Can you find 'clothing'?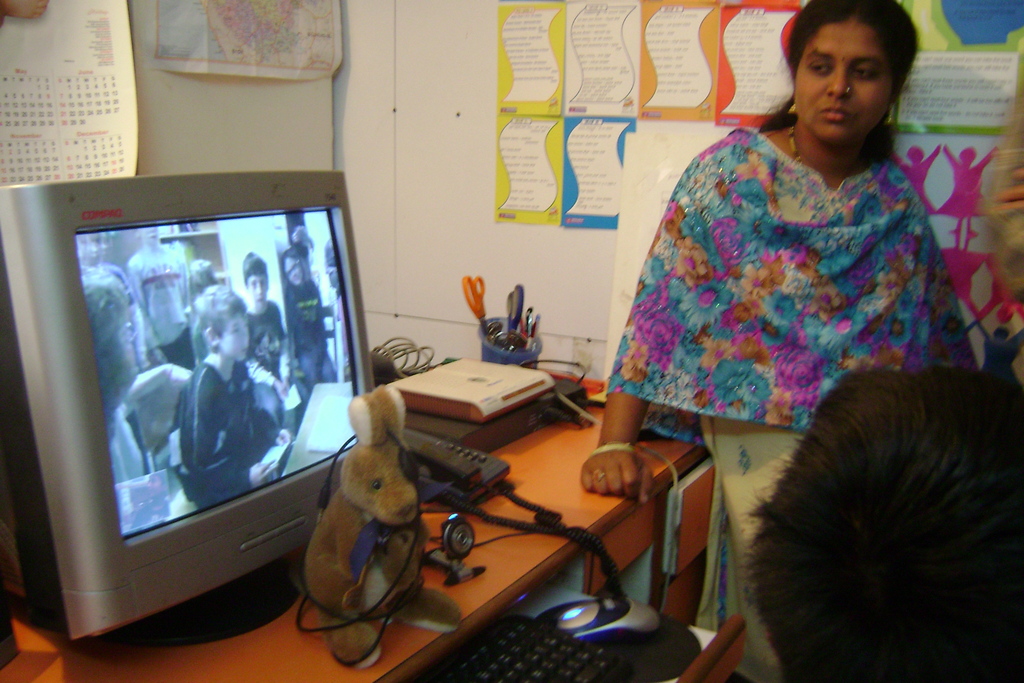
Yes, bounding box: (246, 292, 284, 394).
